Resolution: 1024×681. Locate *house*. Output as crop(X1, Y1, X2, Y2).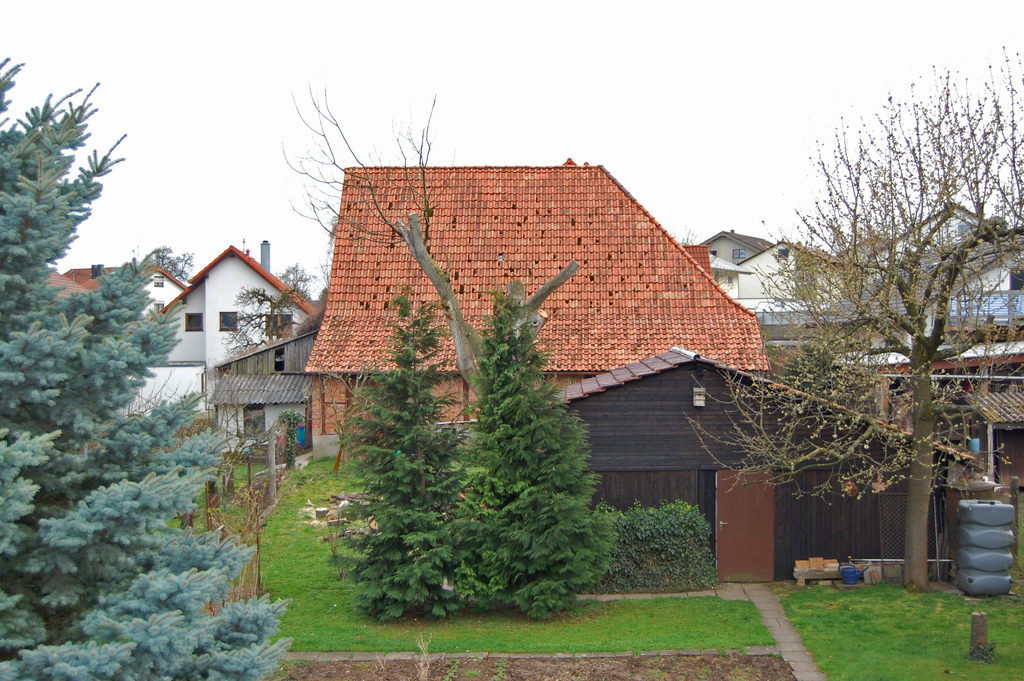
crop(218, 129, 870, 602).
